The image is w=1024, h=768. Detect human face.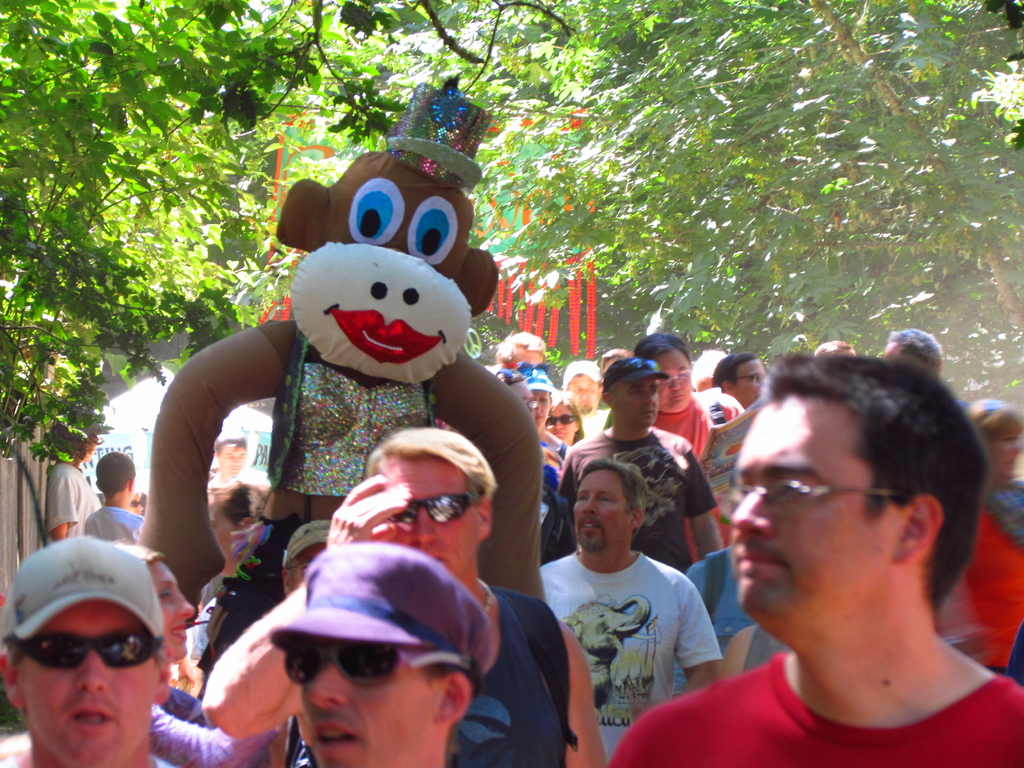
Detection: (74,438,99,466).
